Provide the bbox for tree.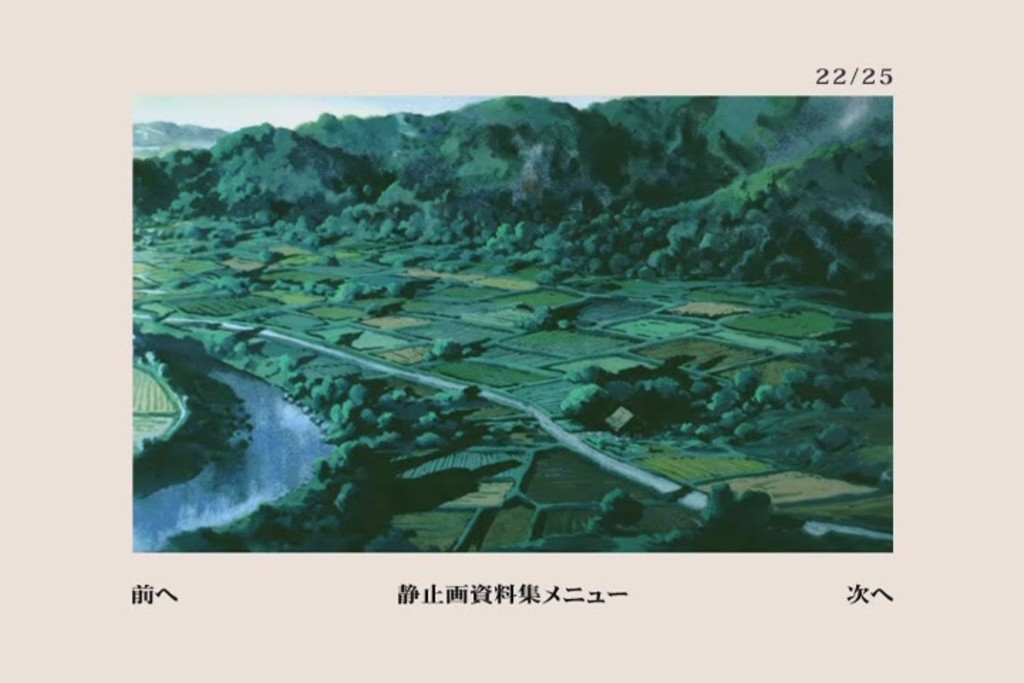
114, 73, 924, 592.
